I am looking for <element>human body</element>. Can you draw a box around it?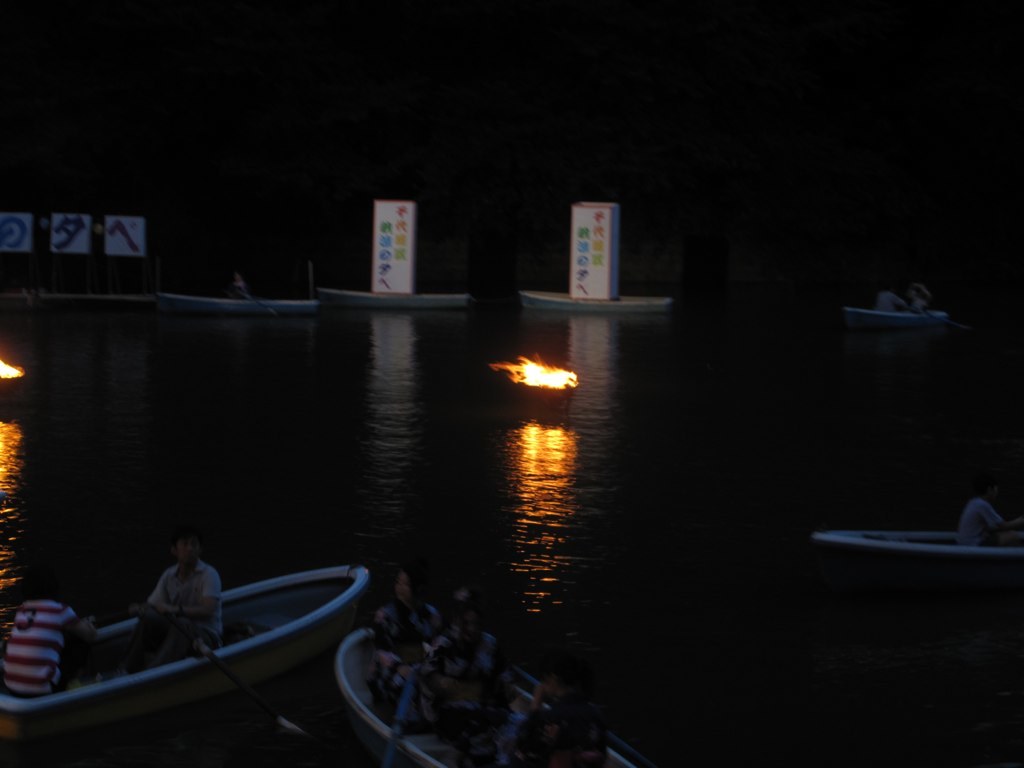
Sure, the bounding box is <bbox>419, 621, 494, 756</bbox>.
